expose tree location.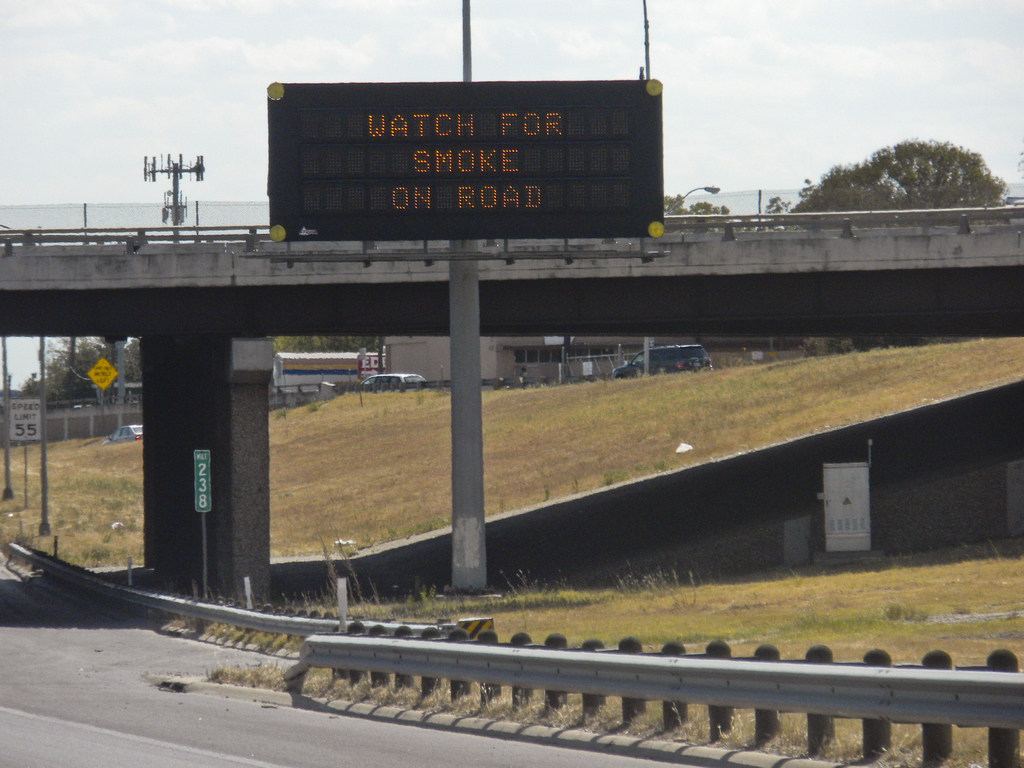
Exposed at <box>765,117,1019,214</box>.
